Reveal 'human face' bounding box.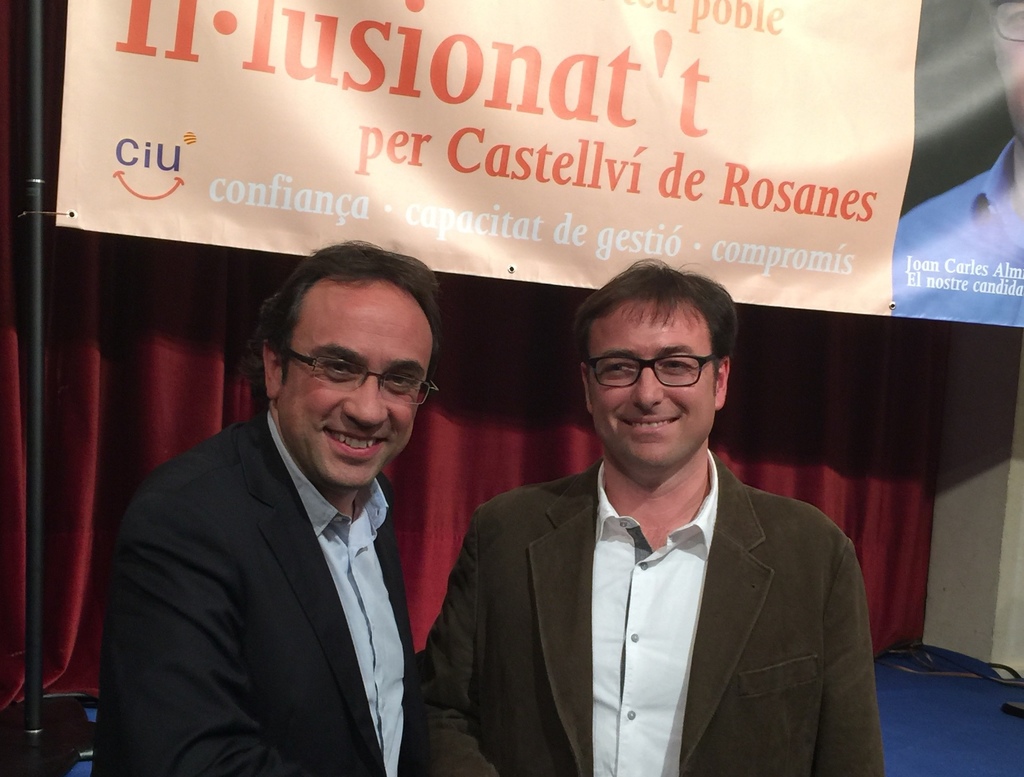
Revealed: box=[989, 0, 1023, 138].
